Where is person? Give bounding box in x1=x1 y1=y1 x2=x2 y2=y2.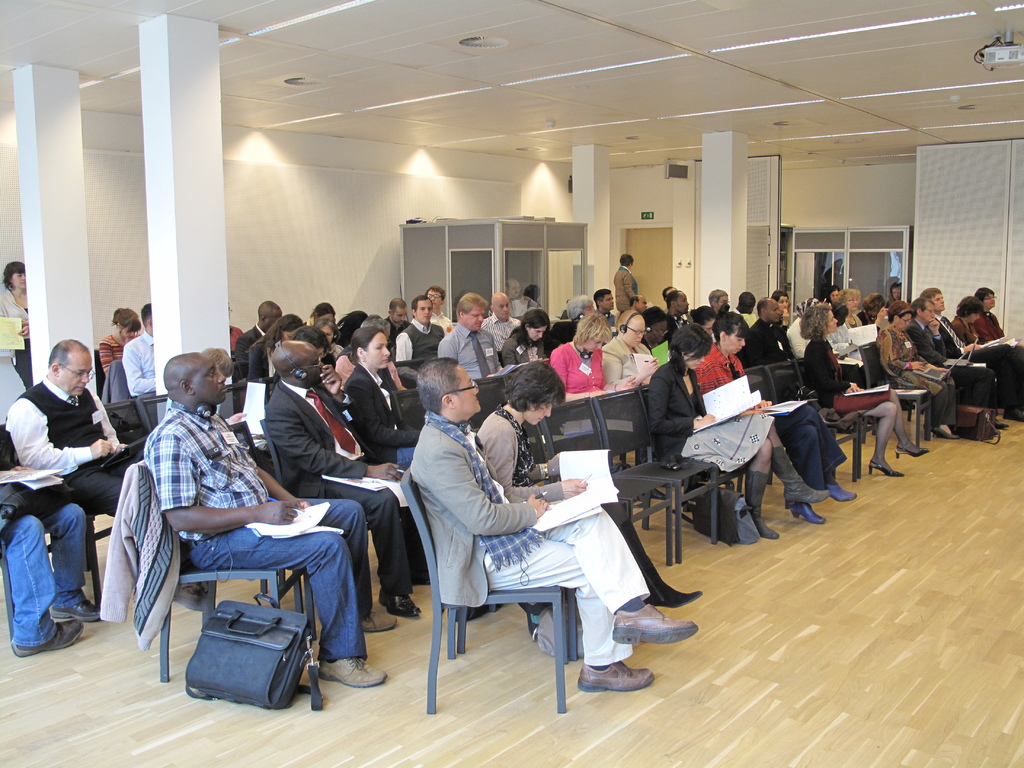
x1=611 y1=252 x2=642 y2=311.
